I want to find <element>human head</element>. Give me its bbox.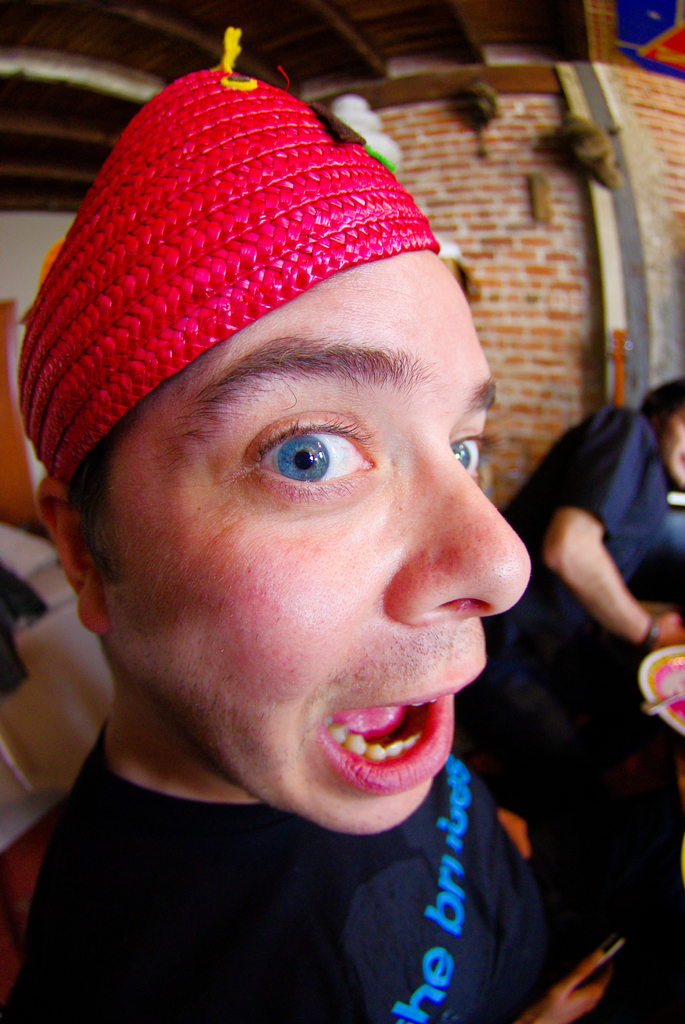
38:86:519:802.
